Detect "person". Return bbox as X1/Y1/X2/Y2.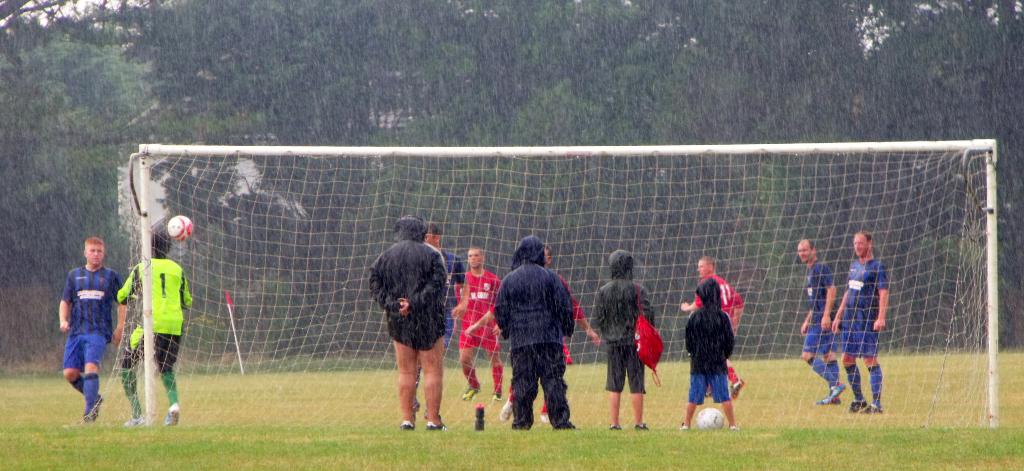
369/212/449/423.
